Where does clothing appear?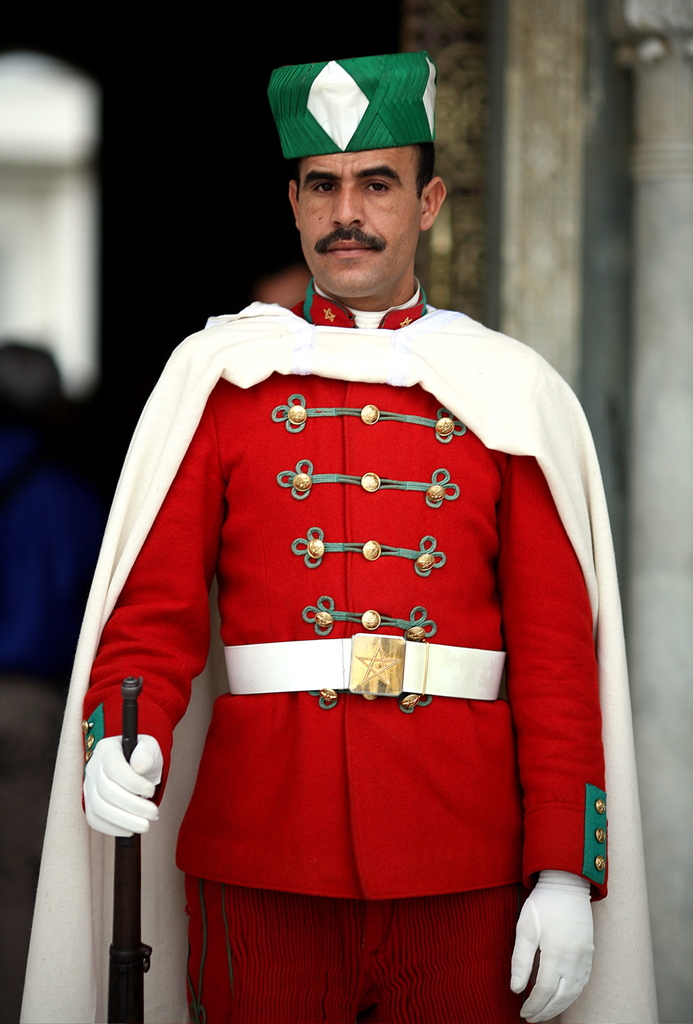
Appears at box(20, 290, 636, 1023).
